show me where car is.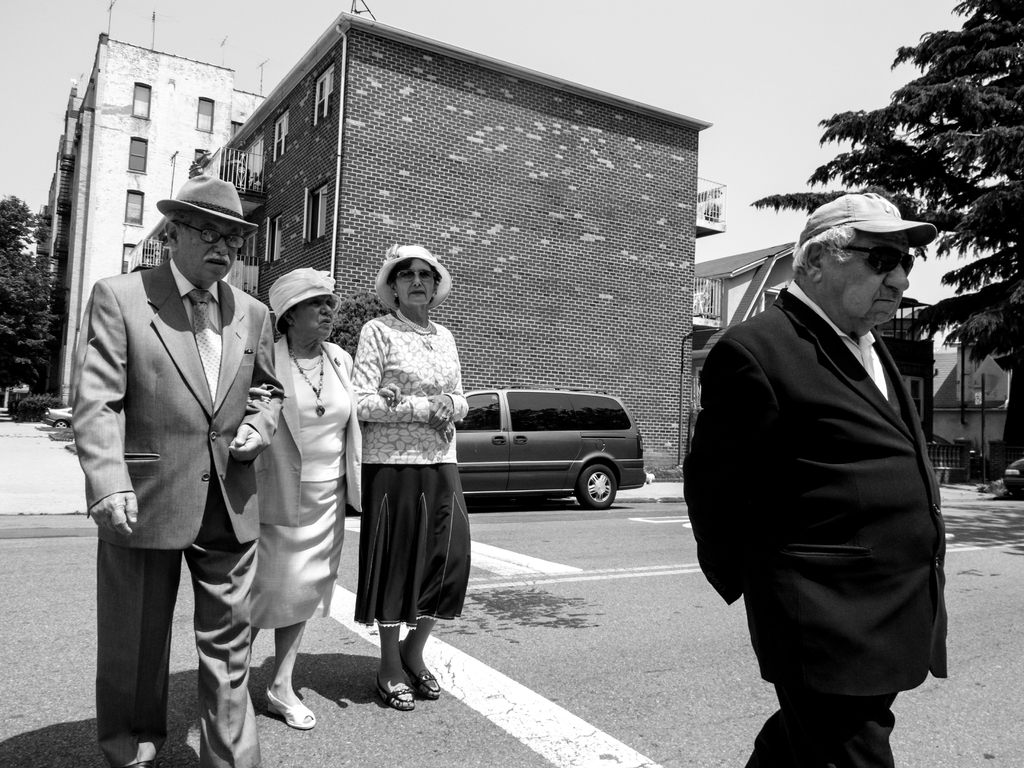
car is at Rect(454, 383, 646, 512).
